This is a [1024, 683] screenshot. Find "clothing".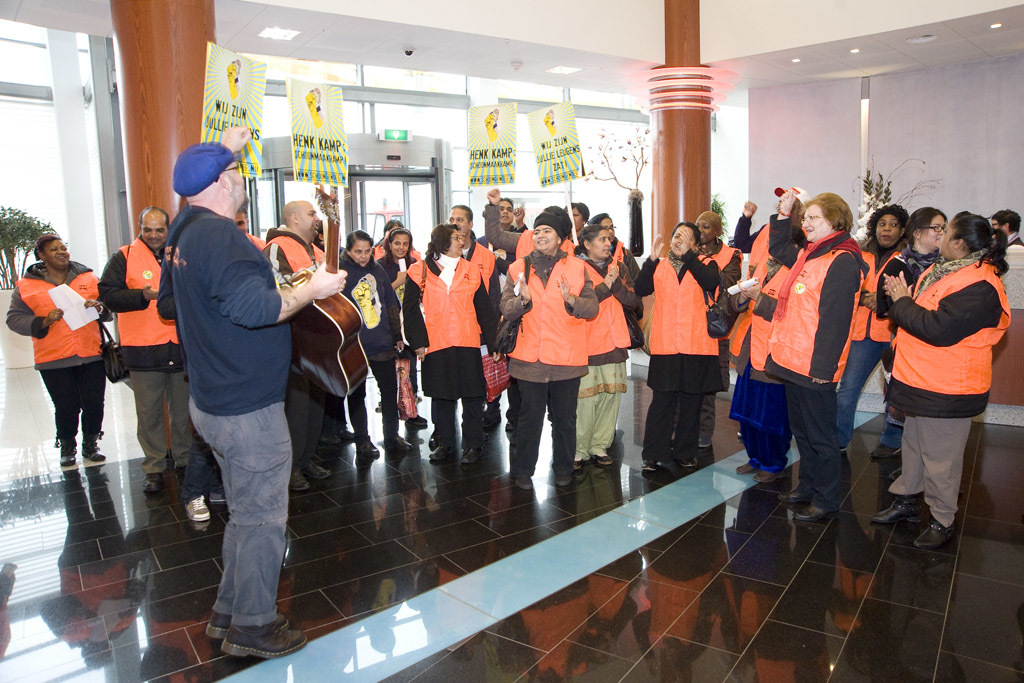
Bounding box: bbox(403, 247, 485, 440).
